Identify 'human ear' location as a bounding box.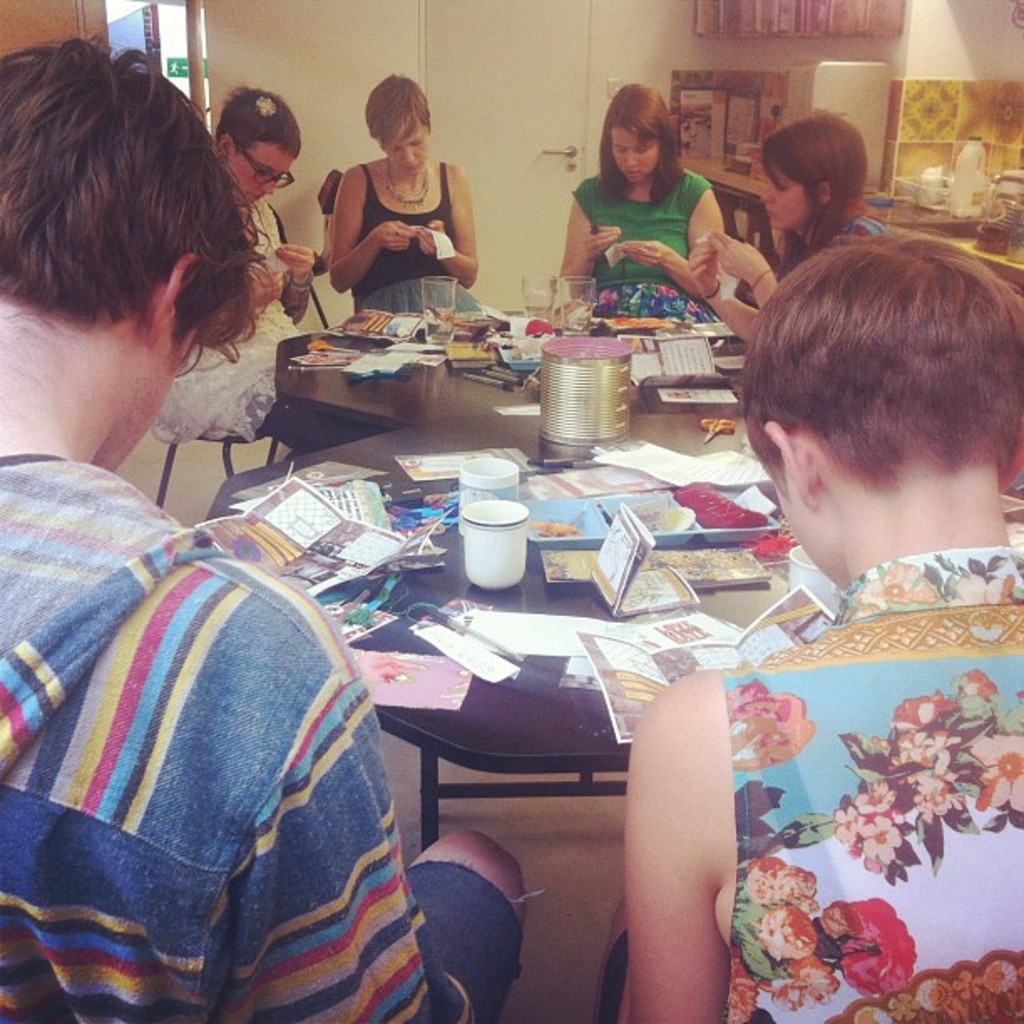
[151,249,196,345].
